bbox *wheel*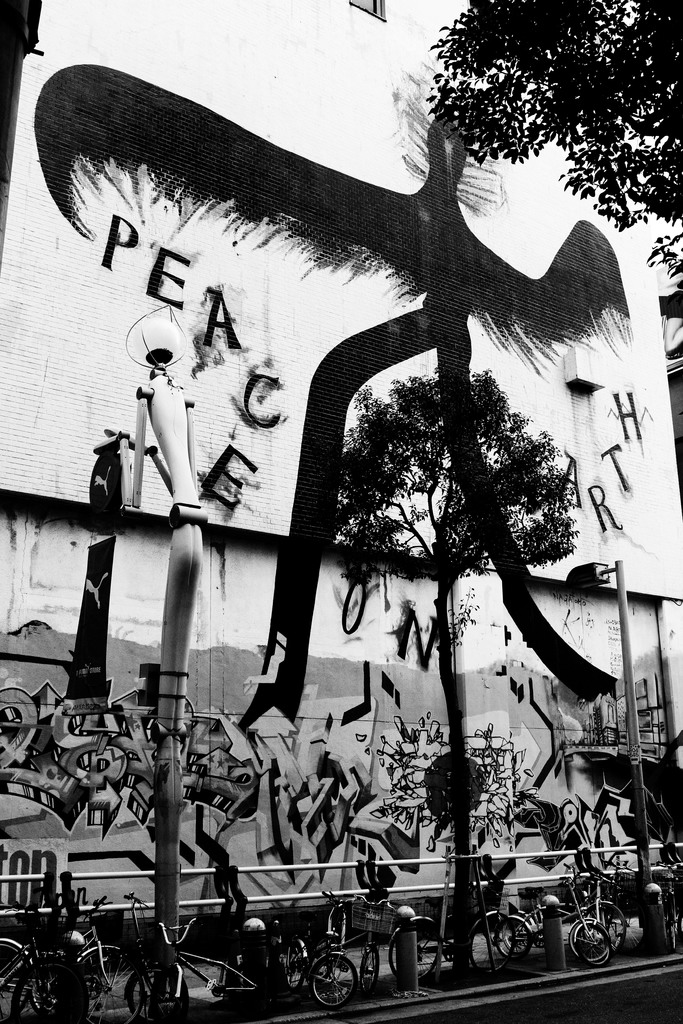
BBox(497, 915, 532, 961)
